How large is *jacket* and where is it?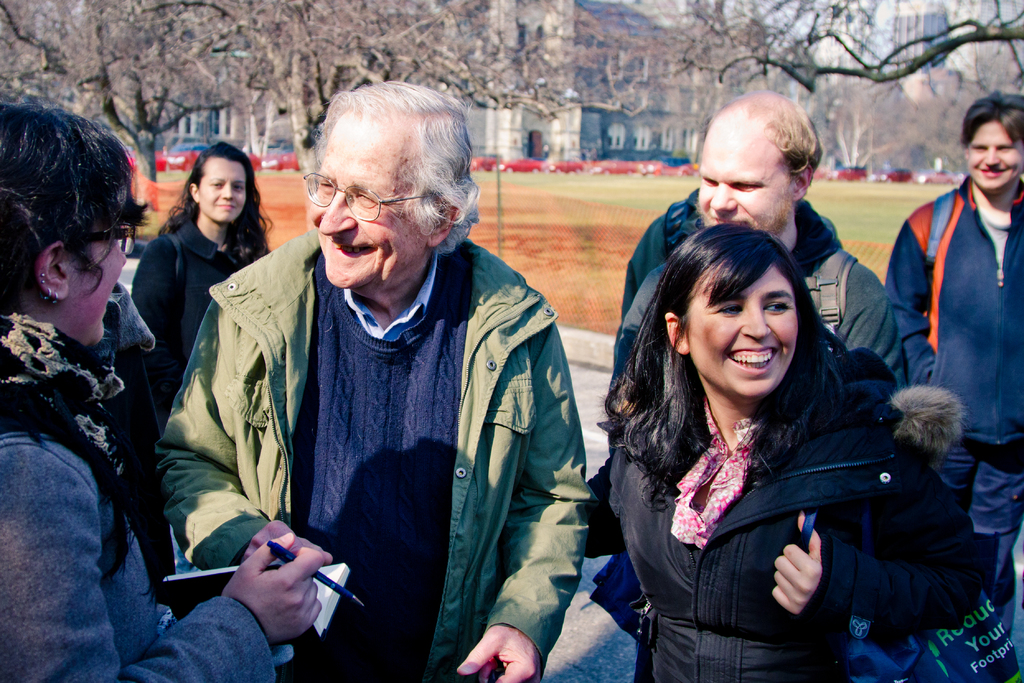
Bounding box: crop(629, 189, 909, 383).
